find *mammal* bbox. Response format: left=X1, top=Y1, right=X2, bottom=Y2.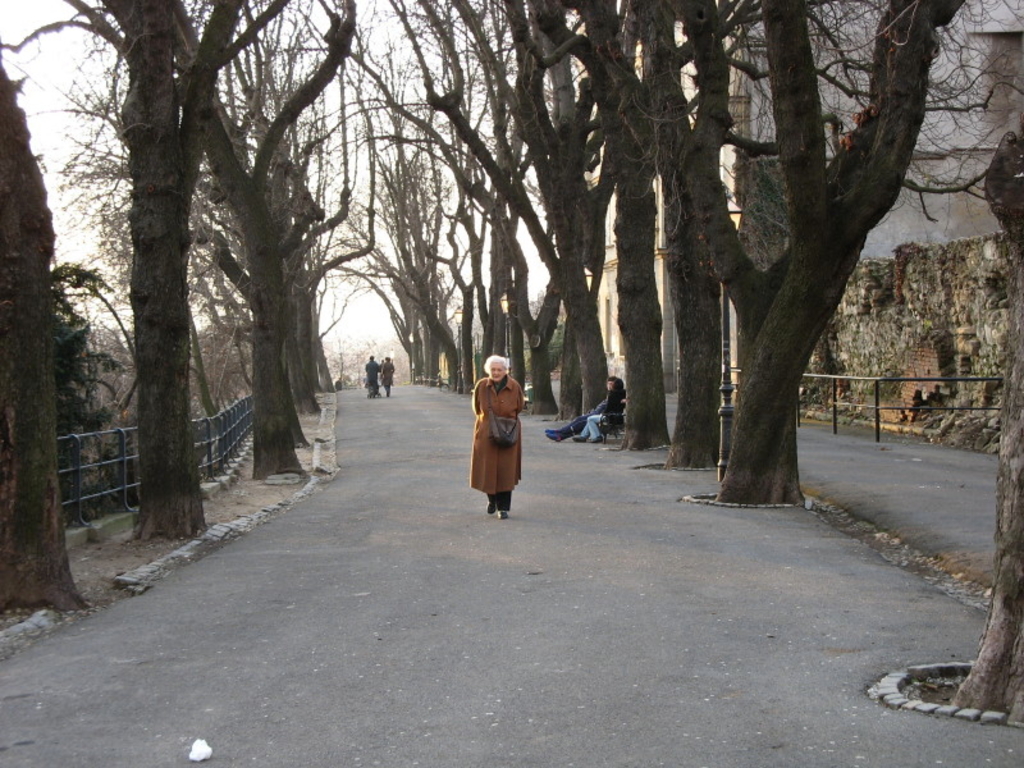
left=471, top=356, right=529, bottom=521.
